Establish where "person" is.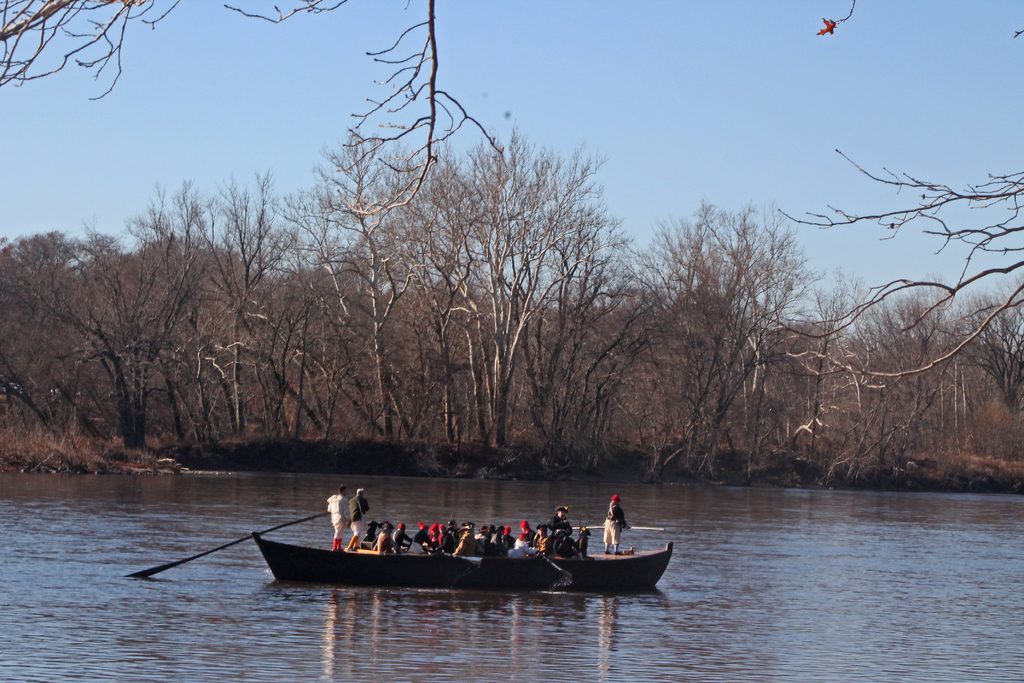
Established at (326, 484, 352, 554).
